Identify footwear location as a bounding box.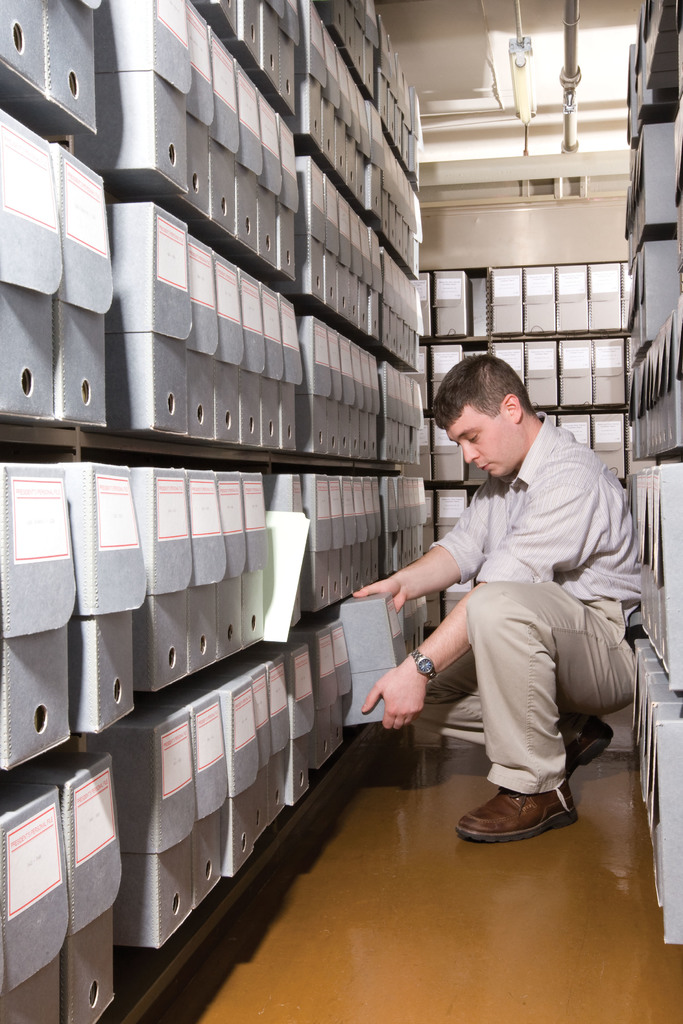
left=560, top=712, right=613, bottom=783.
